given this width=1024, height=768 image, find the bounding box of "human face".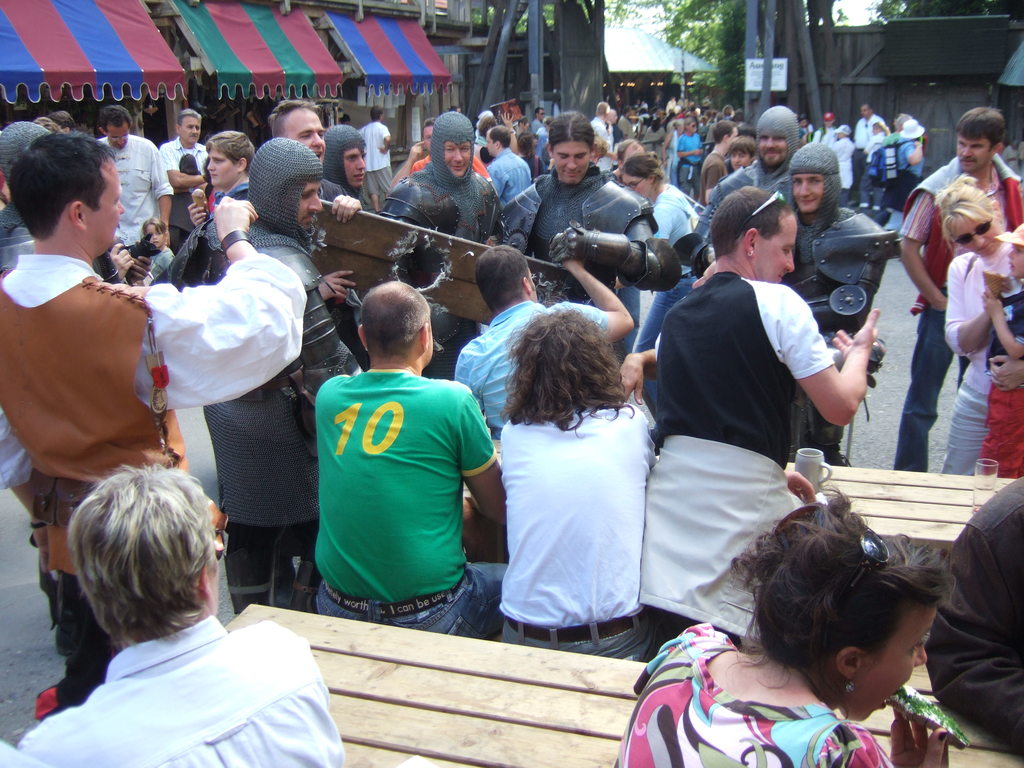
select_region(1007, 242, 1023, 278).
